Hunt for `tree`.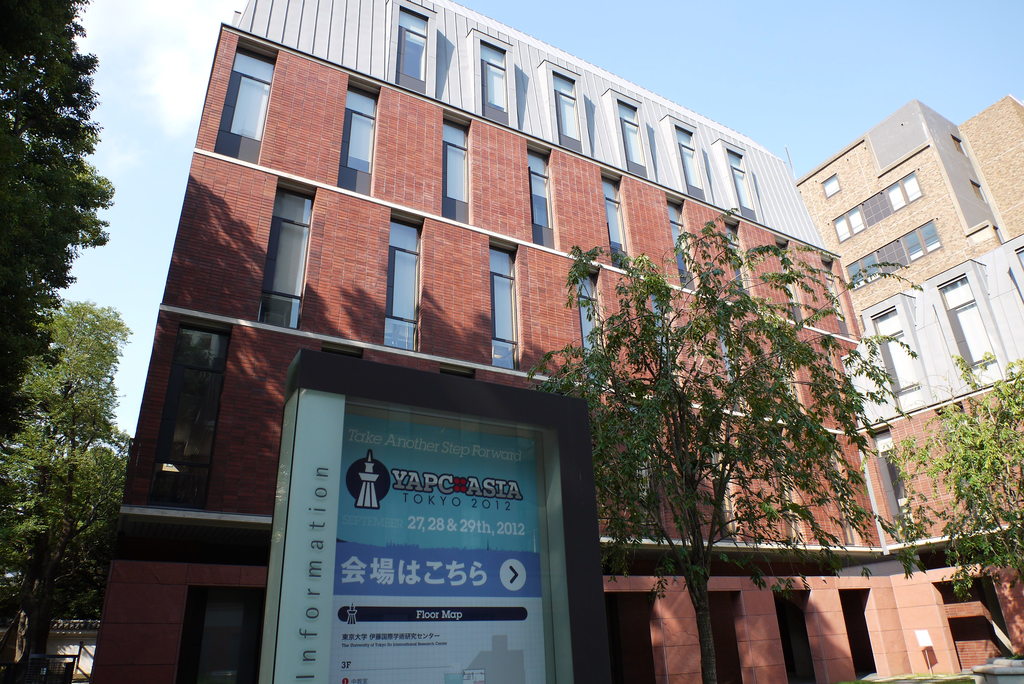
Hunted down at bbox=(0, 0, 110, 448).
